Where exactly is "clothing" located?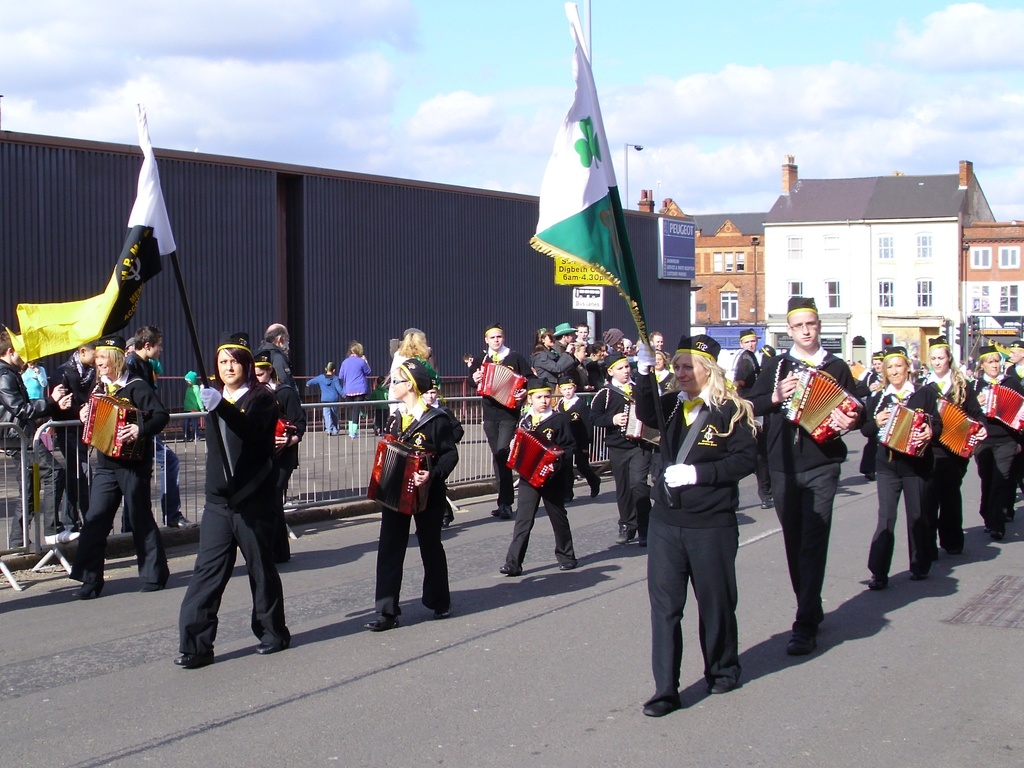
Its bounding box is <bbox>303, 369, 344, 415</bbox>.
